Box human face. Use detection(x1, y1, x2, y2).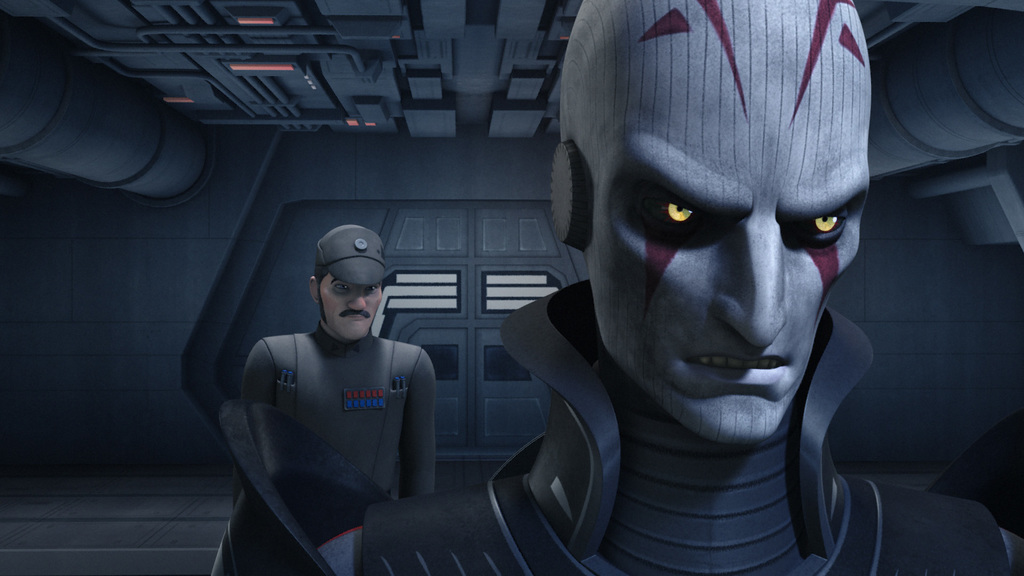
detection(316, 272, 379, 341).
